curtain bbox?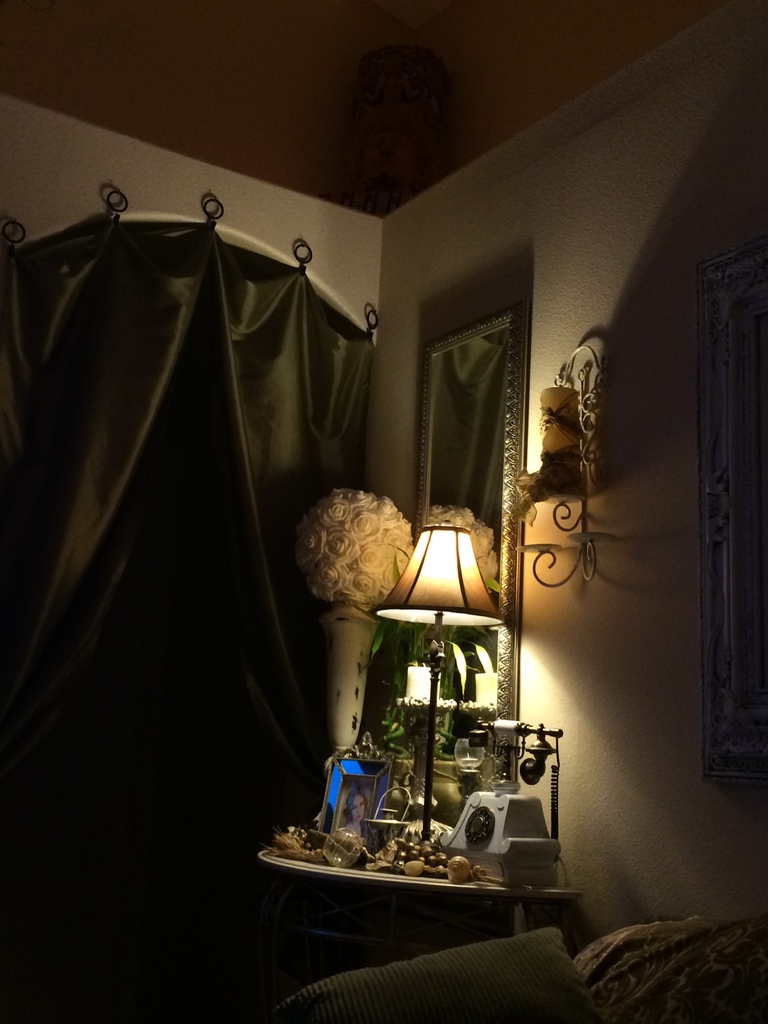
bbox=(0, 185, 388, 827)
